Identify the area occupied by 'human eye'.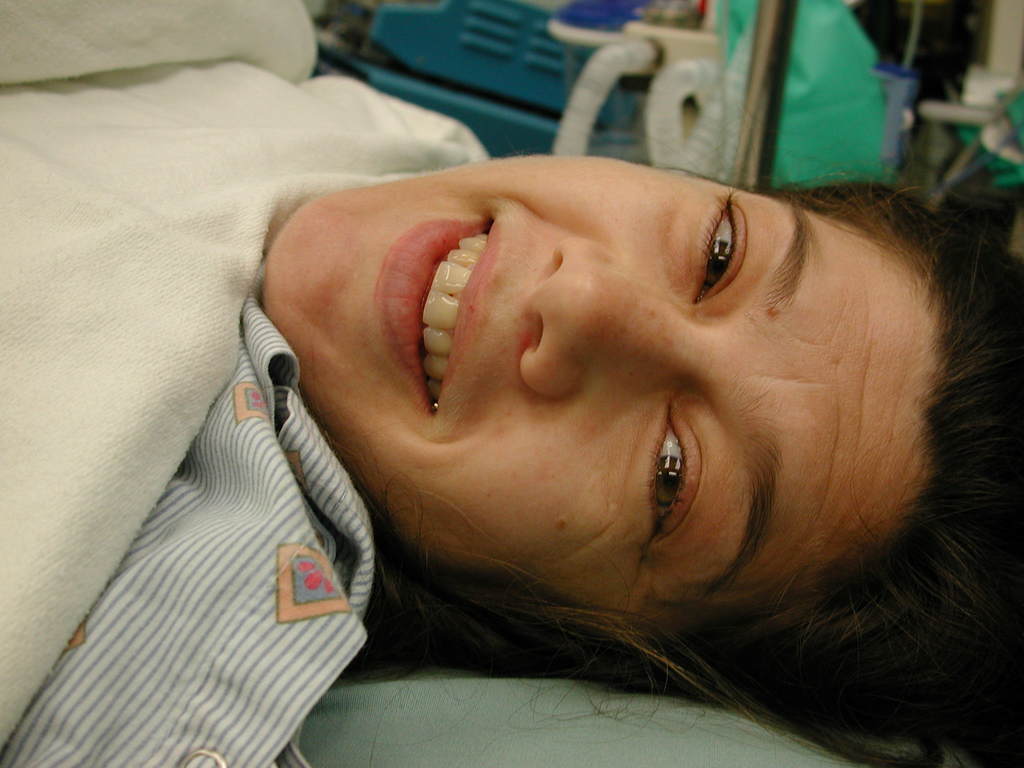
Area: 642, 424, 711, 538.
